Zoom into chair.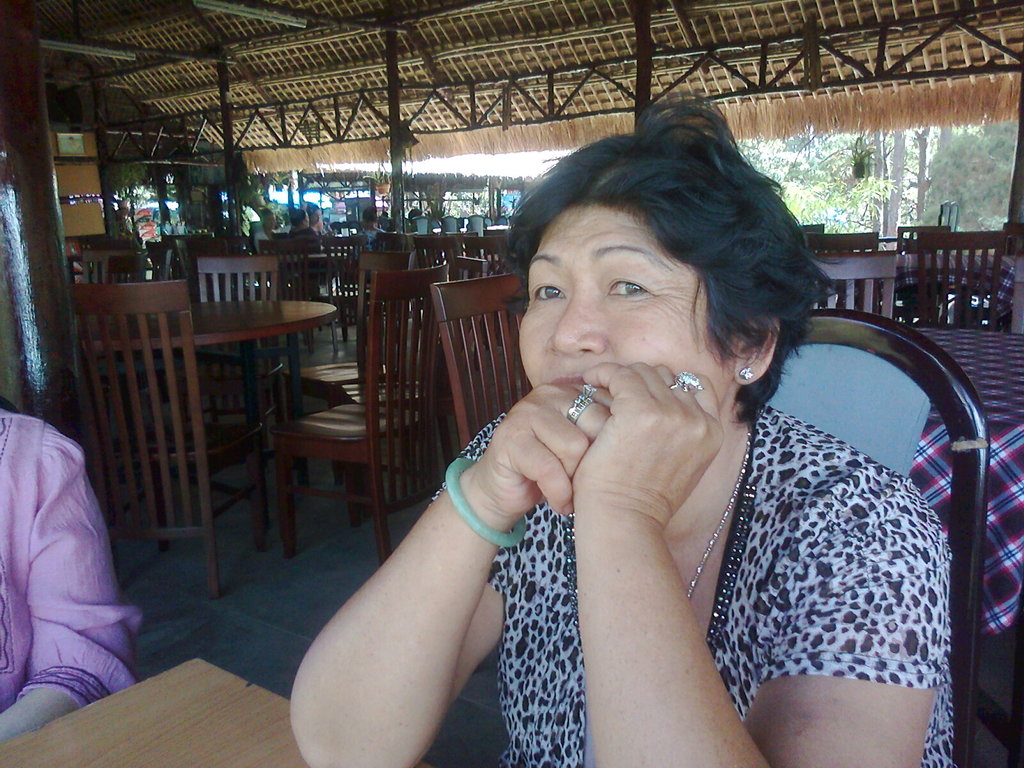
Zoom target: 1012,252,1023,337.
